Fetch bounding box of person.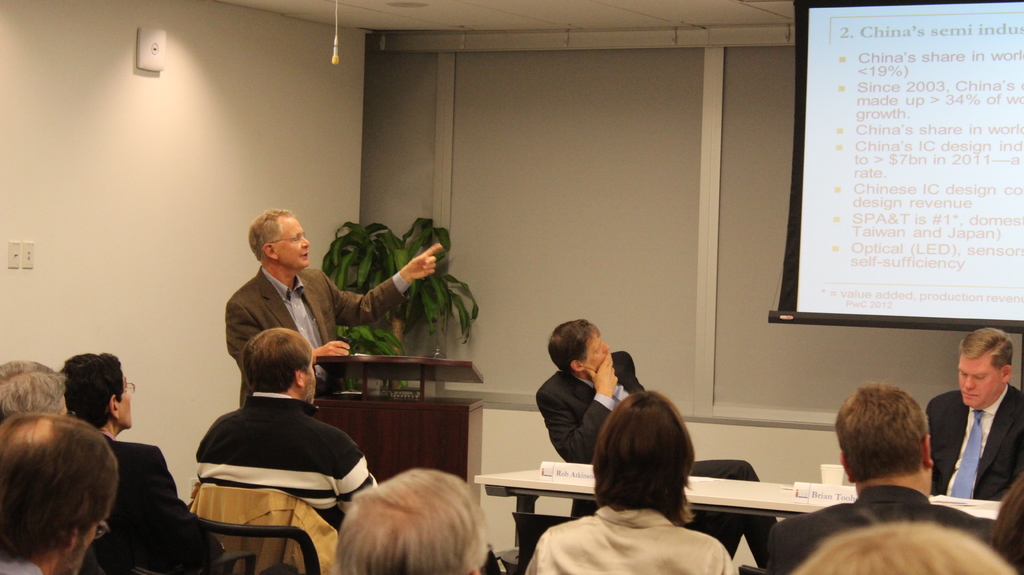
Bbox: crop(225, 206, 437, 409).
